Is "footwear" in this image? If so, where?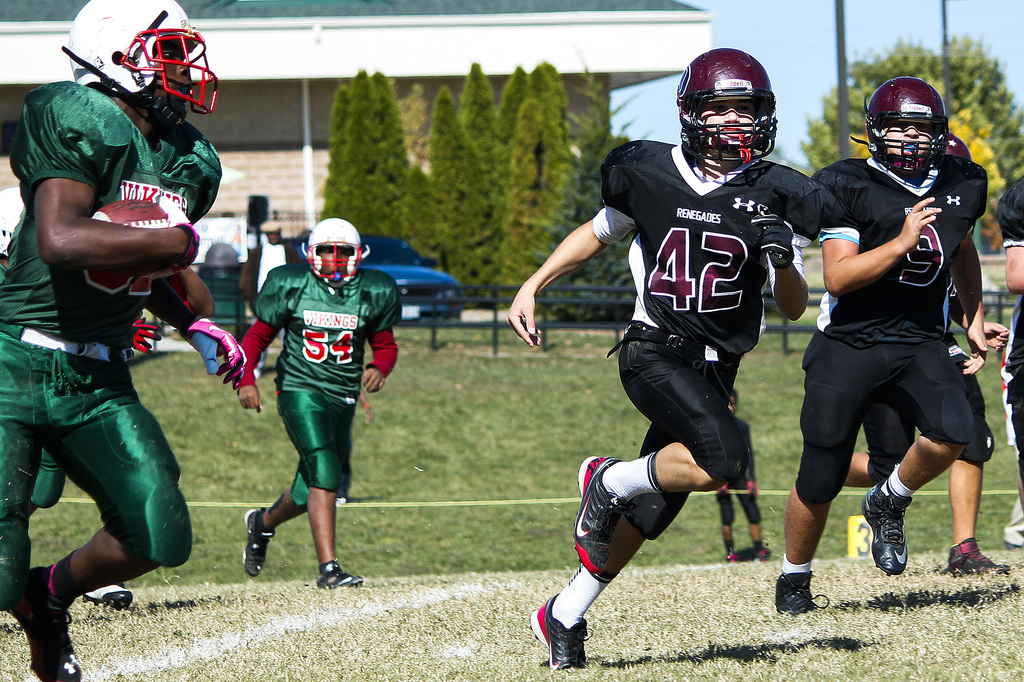
Yes, at 945/535/1011/572.
